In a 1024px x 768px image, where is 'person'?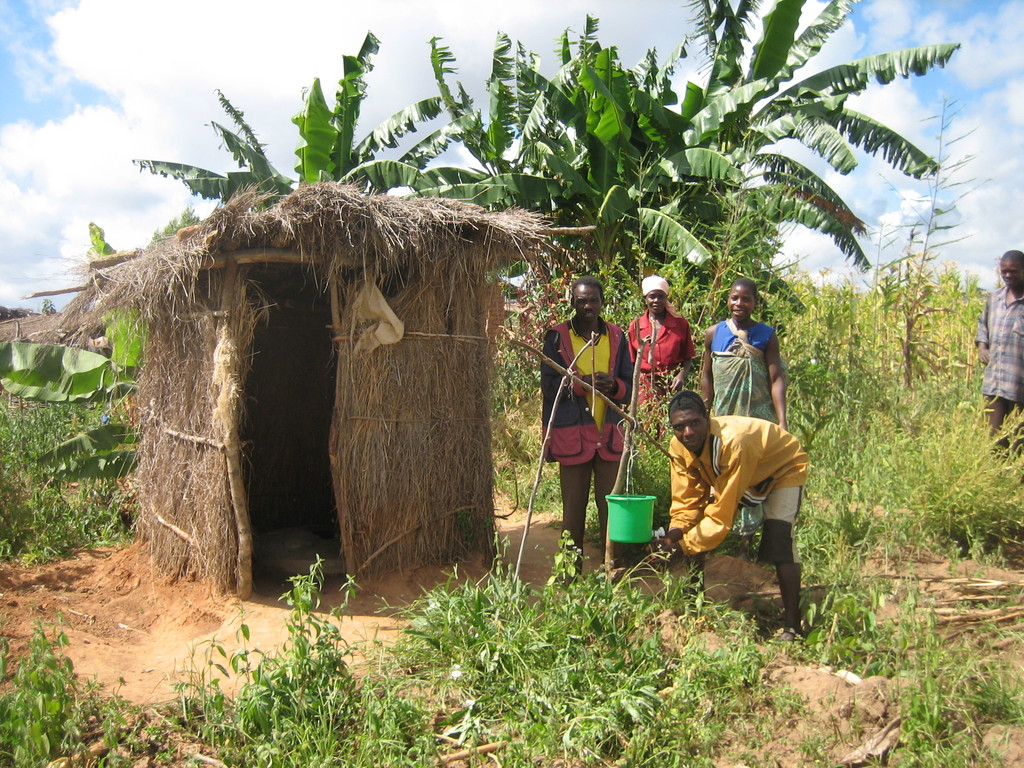
l=627, t=277, r=695, b=465.
